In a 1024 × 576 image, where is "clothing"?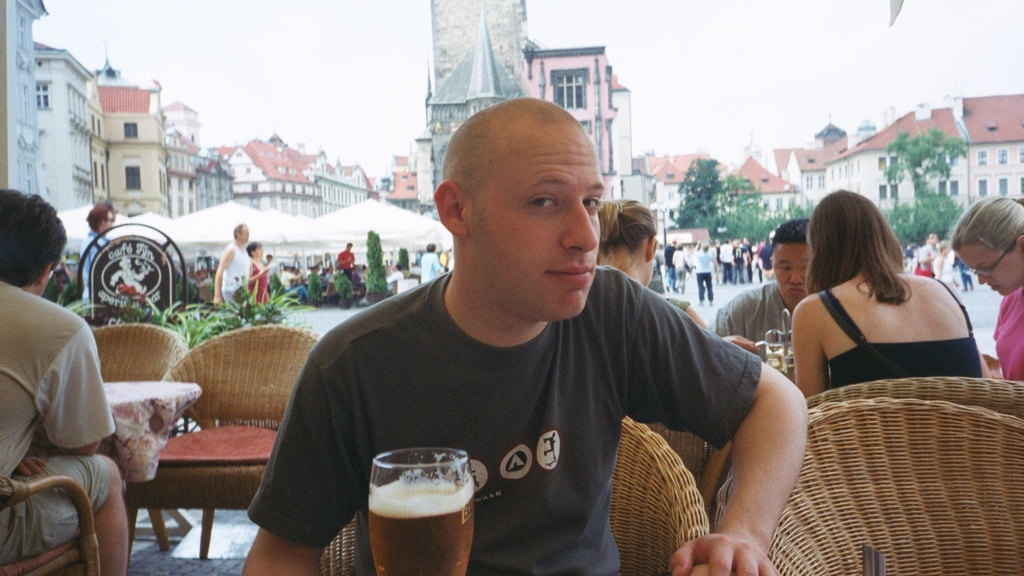
693 248 713 299.
